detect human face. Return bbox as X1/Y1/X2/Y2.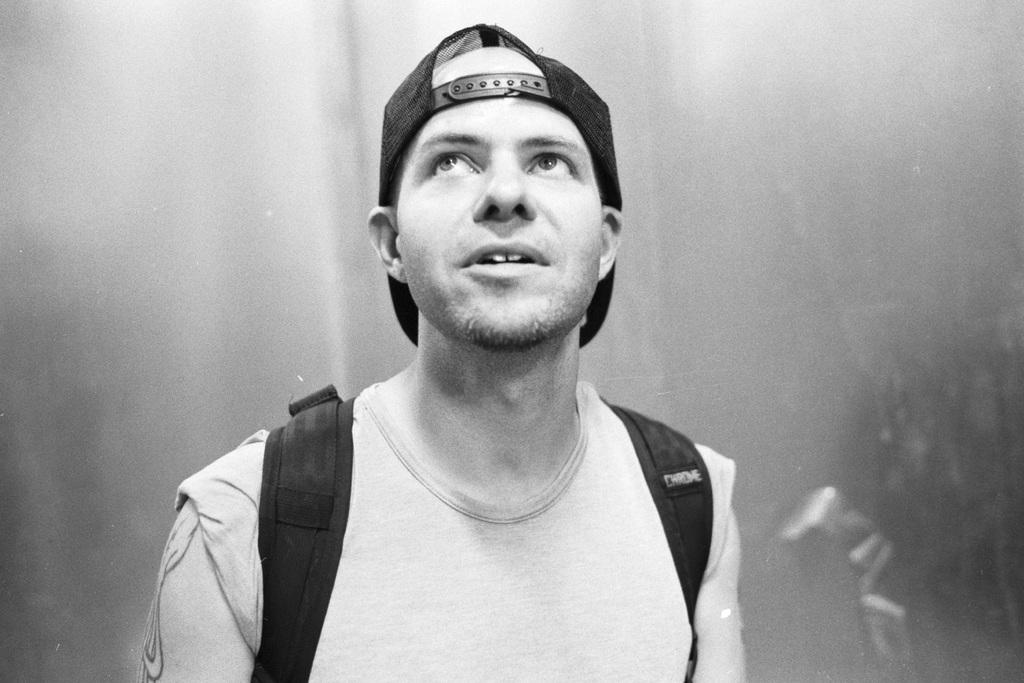
398/50/605/351.
